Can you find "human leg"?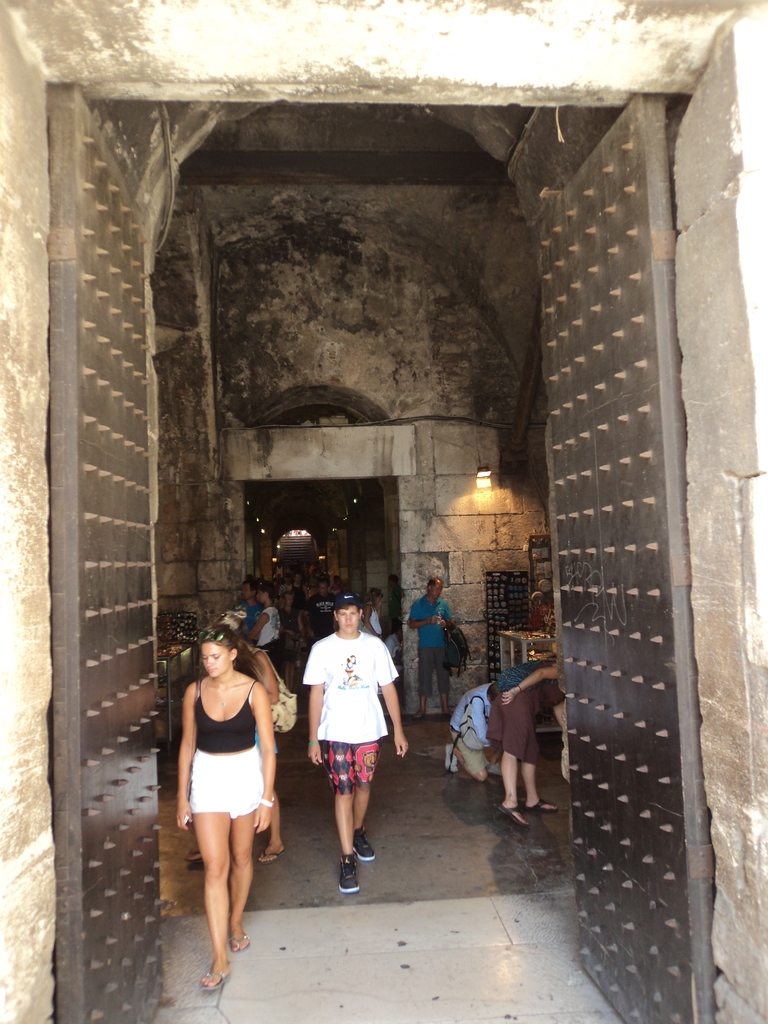
Yes, bounding box: pyautogui.locateOnScreen(455, 731, 481, 772).
